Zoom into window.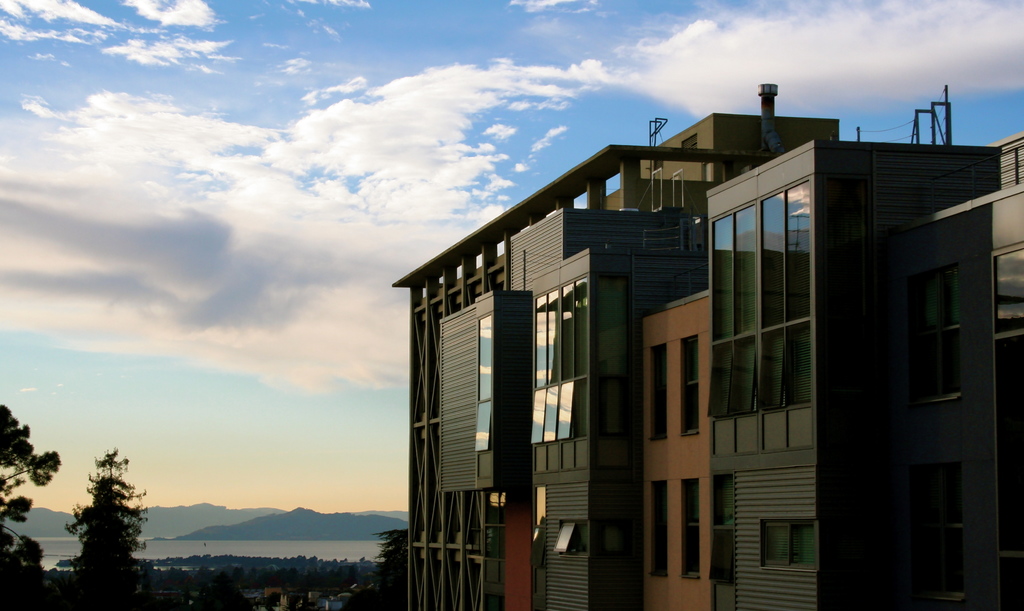
Zoom target: l=533, t=444, r=589, b=469.
